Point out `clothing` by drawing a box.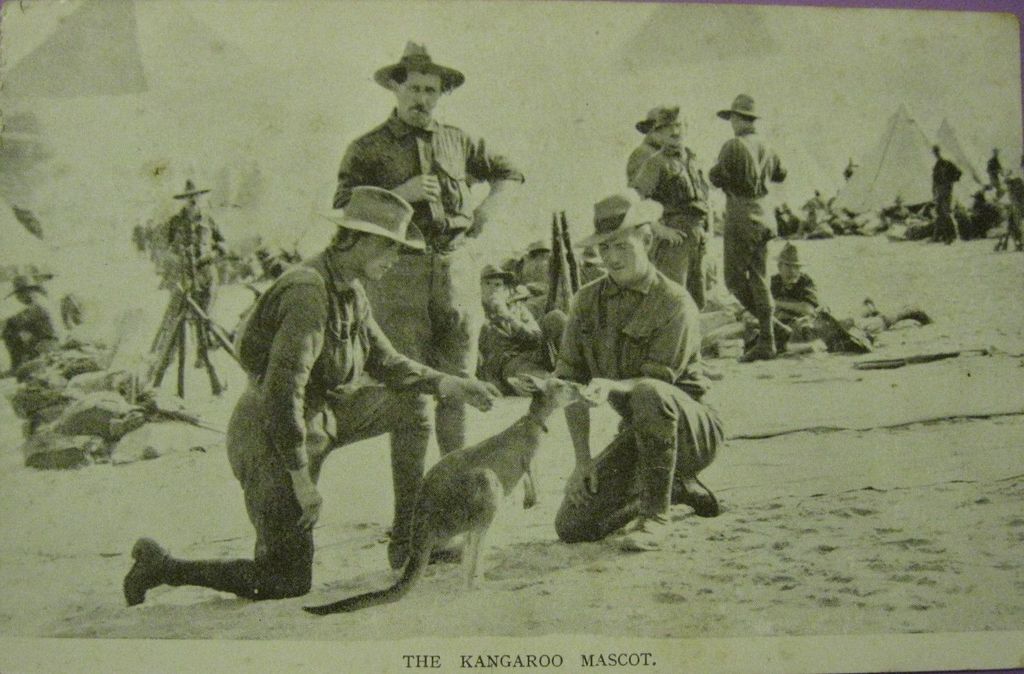
x1=0, y1=284, x2=65, y2=362.
